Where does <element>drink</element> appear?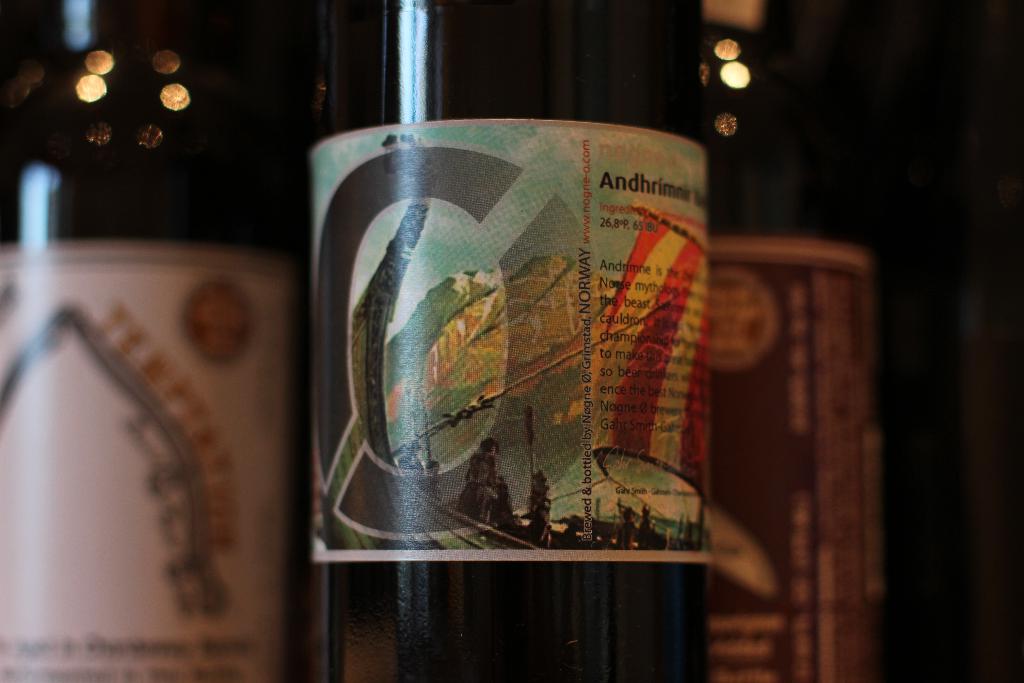
Appears at {"x1": 1, "y1": 0, "x2": 307, "y2": 682}.
